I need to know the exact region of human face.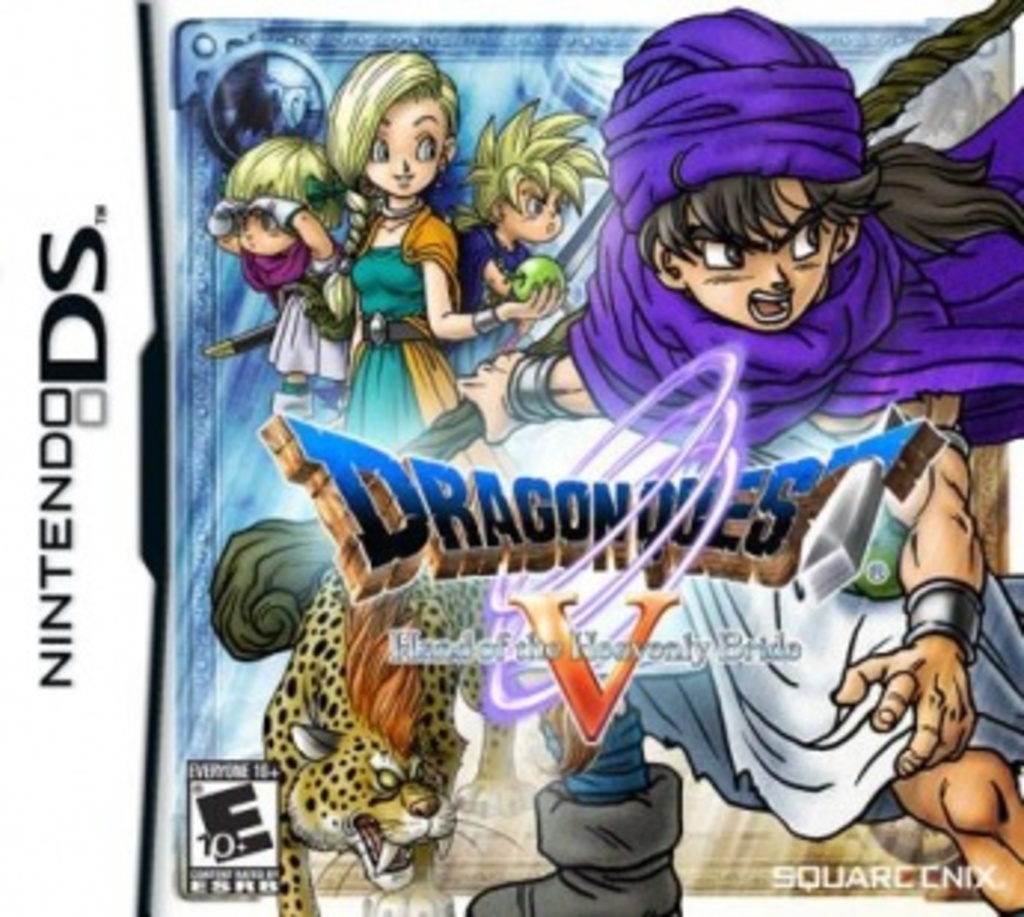
Region: (362, 98, 445, 196).
